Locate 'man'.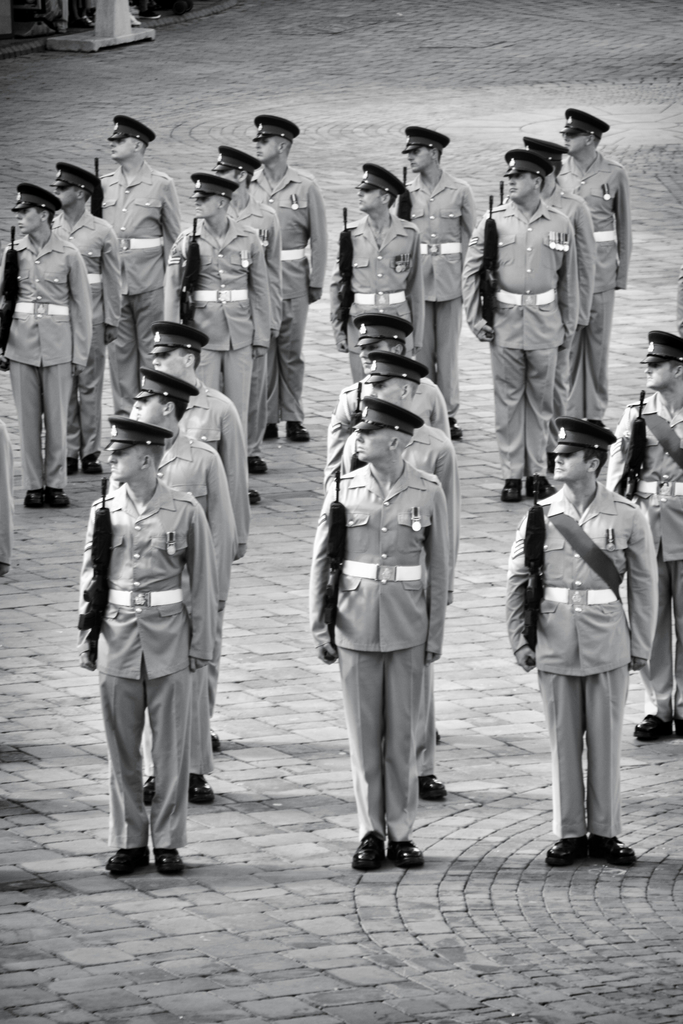
Bounding box: box(462, 143, 588, 506).
